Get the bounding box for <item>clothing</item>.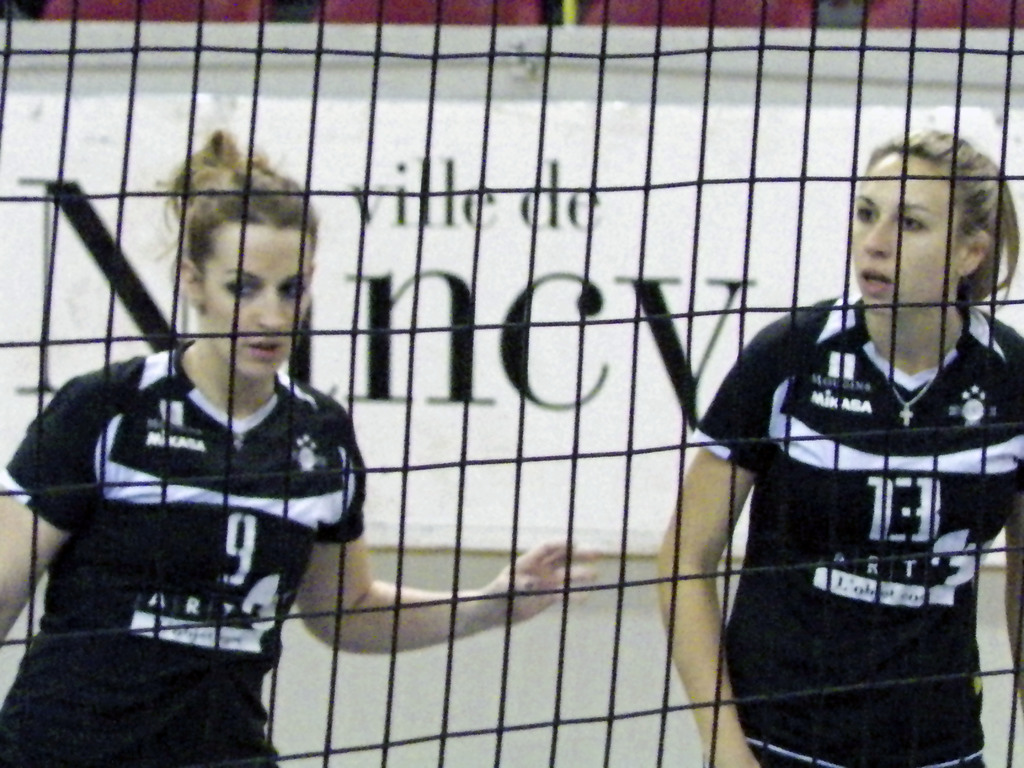
bbox=(0, 343, 363, 767).
